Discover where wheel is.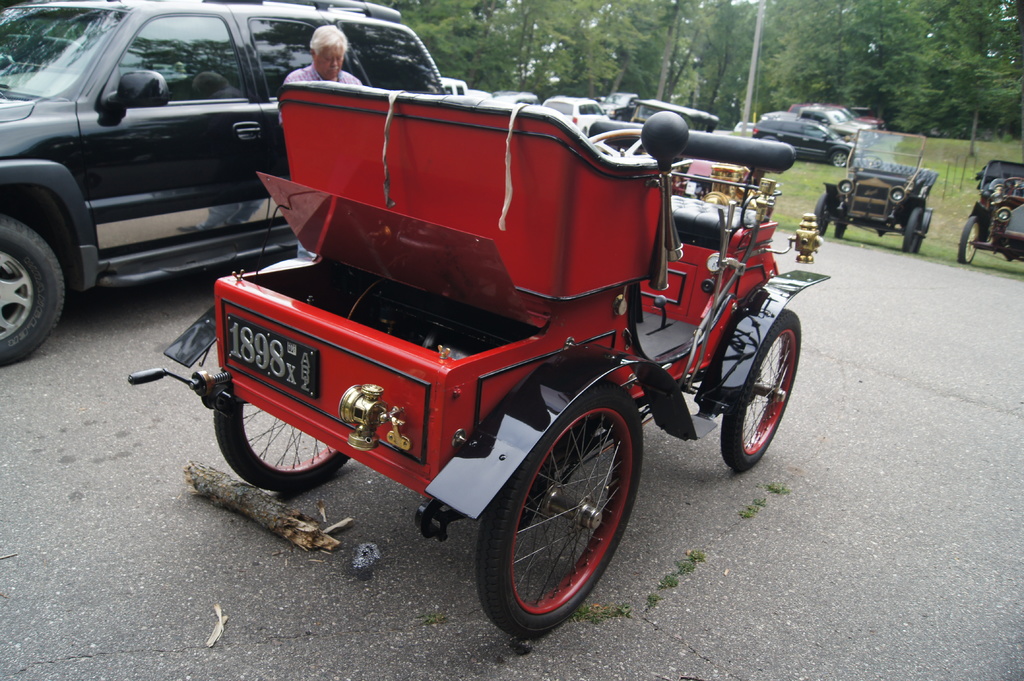
Discovered at 902,207,922,251.
